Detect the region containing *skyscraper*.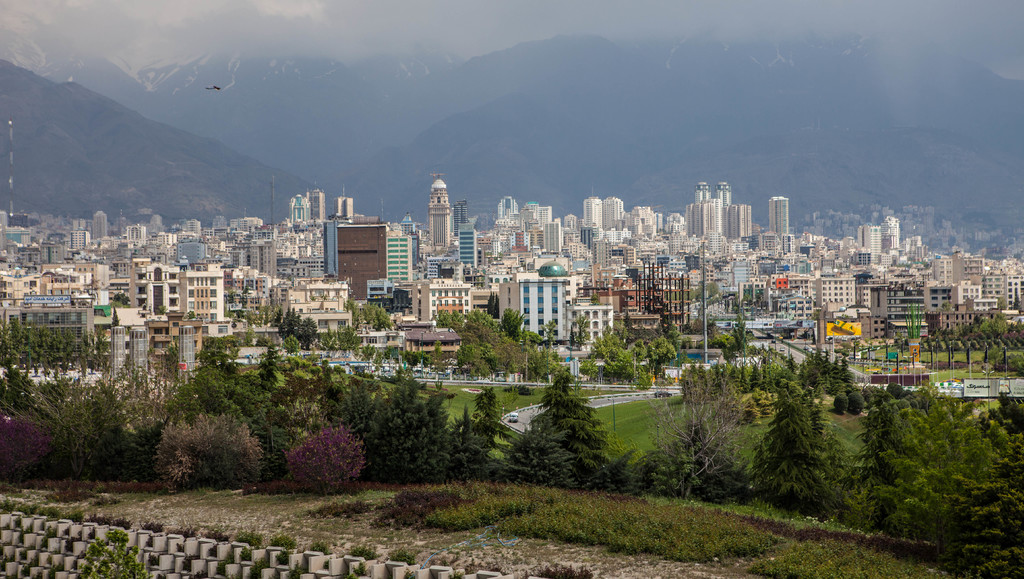
left=765, top=194, right=792, bottom=235.
